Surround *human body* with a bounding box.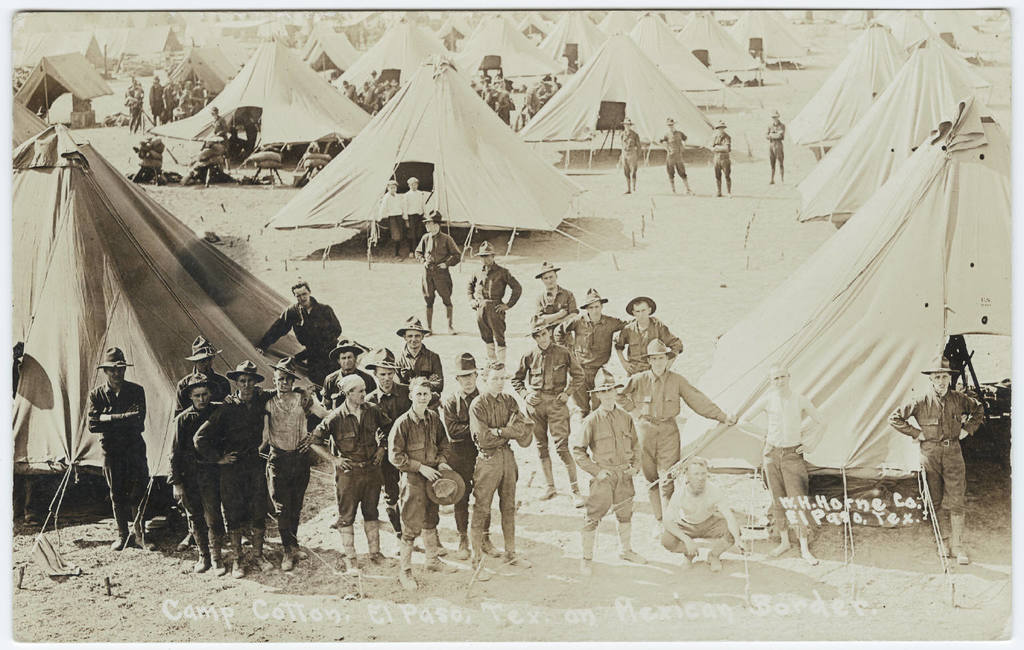
l=515, t=339, r=581, b=515.
